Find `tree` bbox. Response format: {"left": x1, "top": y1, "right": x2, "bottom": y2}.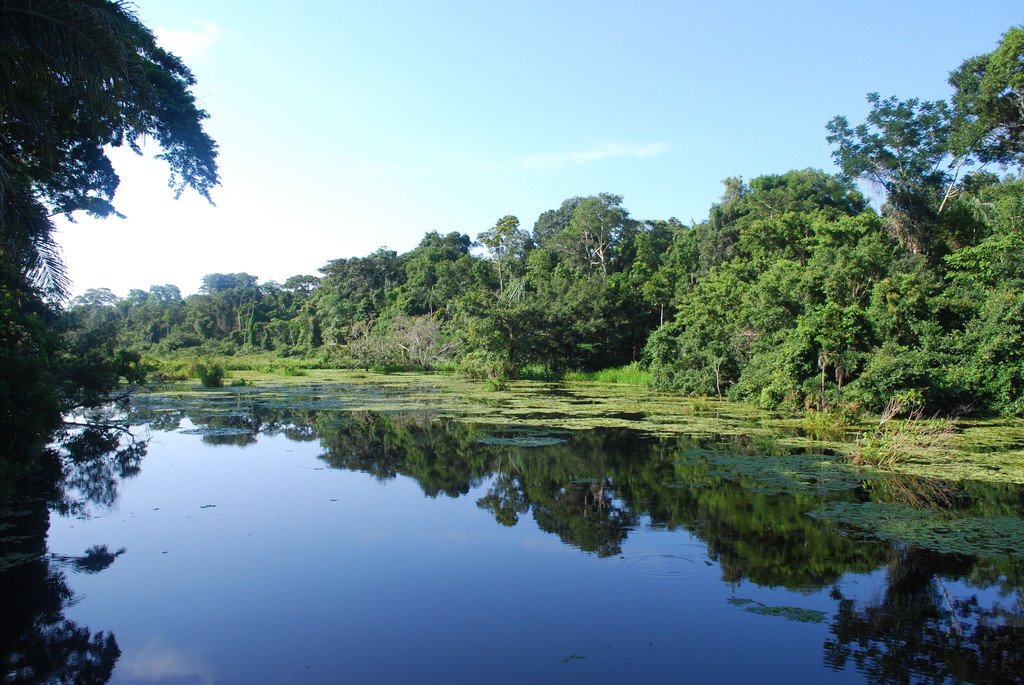
{"left": 198, "top": 267, "right": 244, "bottom": 347}.
